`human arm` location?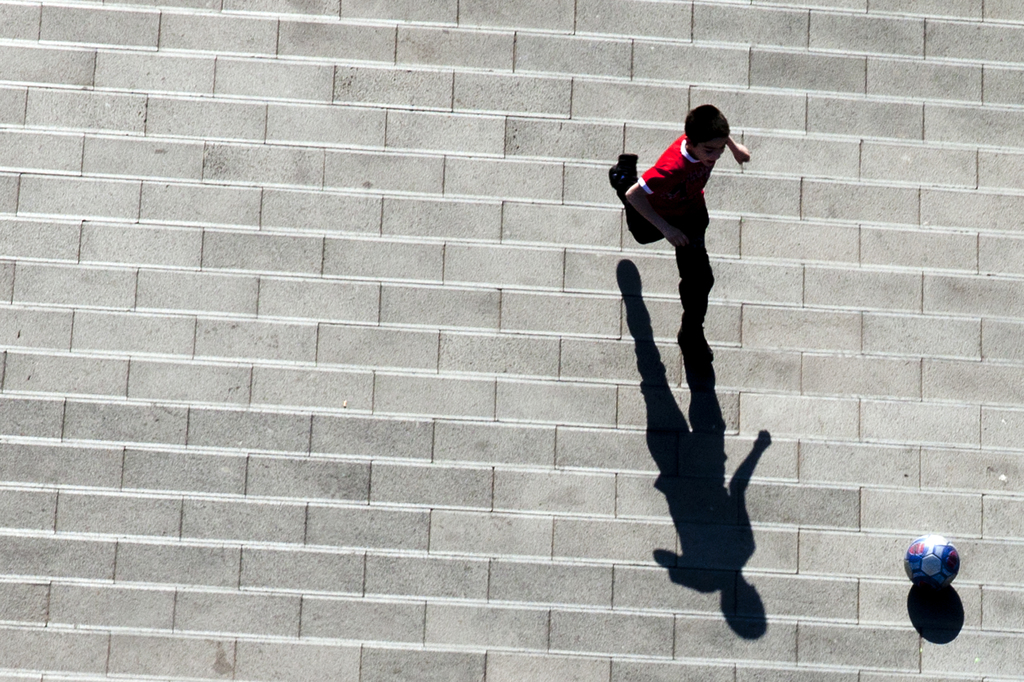
locate(730, 134, 757, 165)
